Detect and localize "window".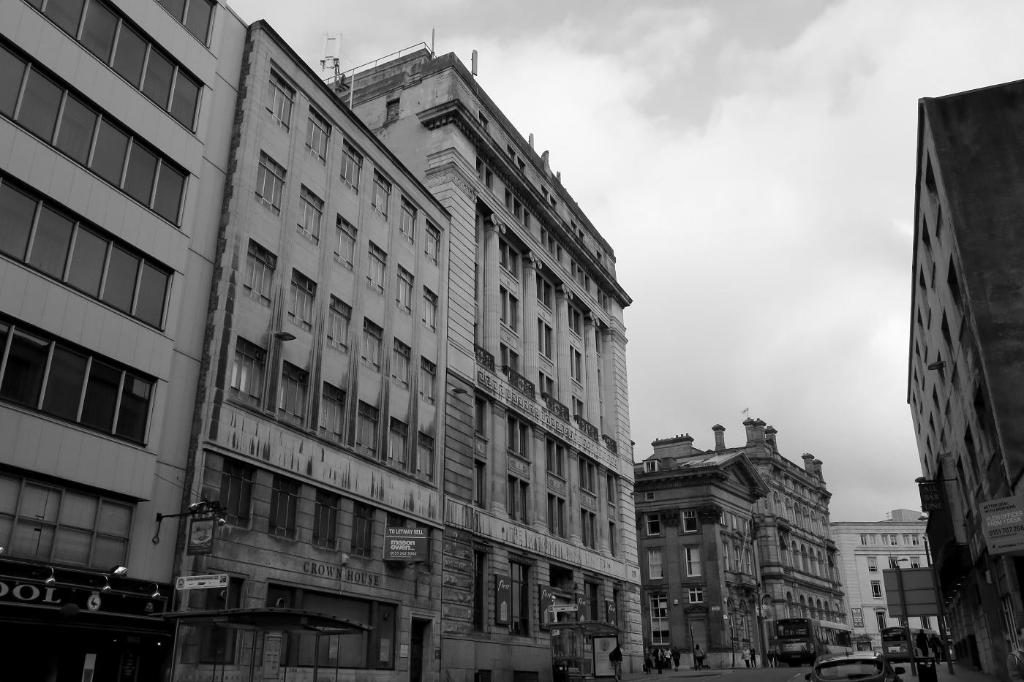
Localized at [x1=396, y1=263, x2=415, y2=317].
